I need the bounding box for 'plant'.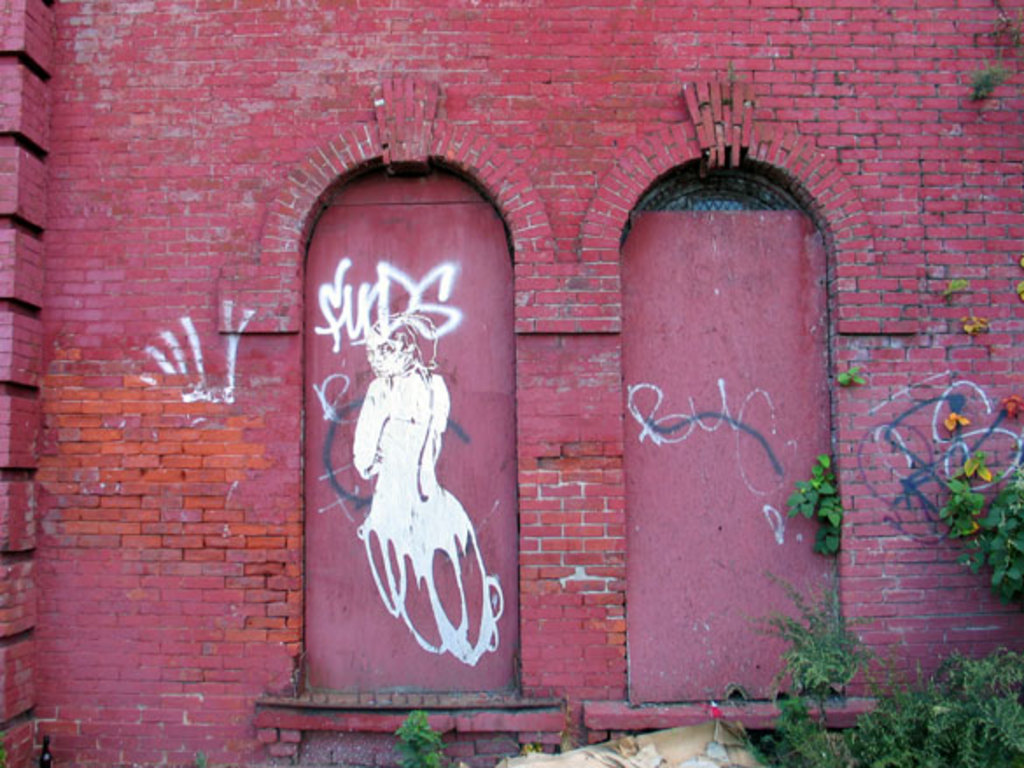
Here it is: detection(924, 444, 1022, 600).
